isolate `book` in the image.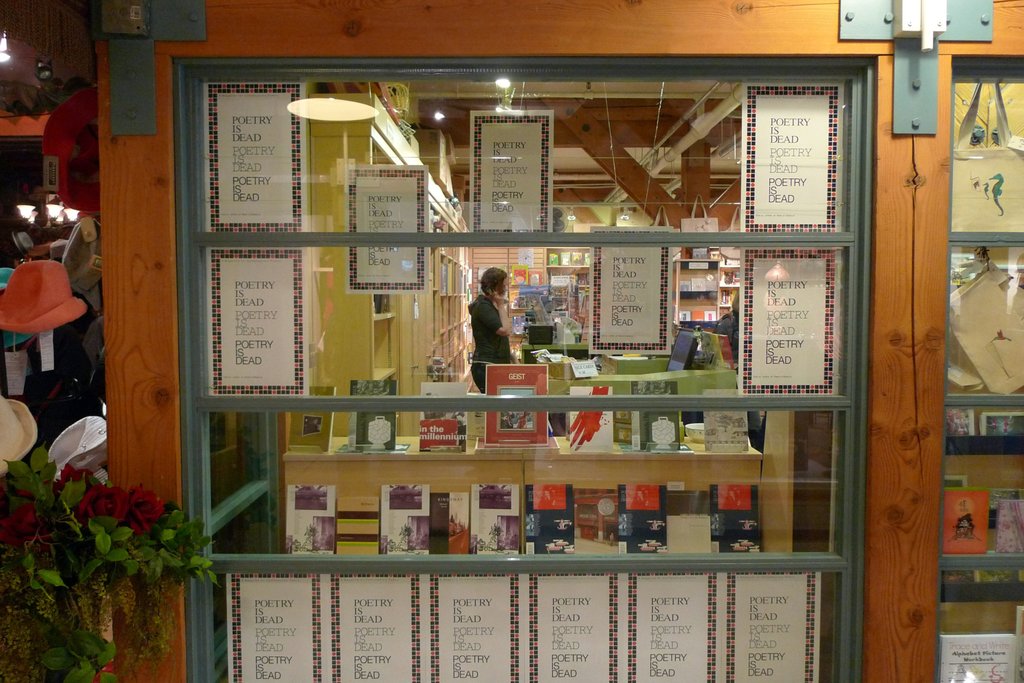
Isolated region: 474, 484, 525, 555.
